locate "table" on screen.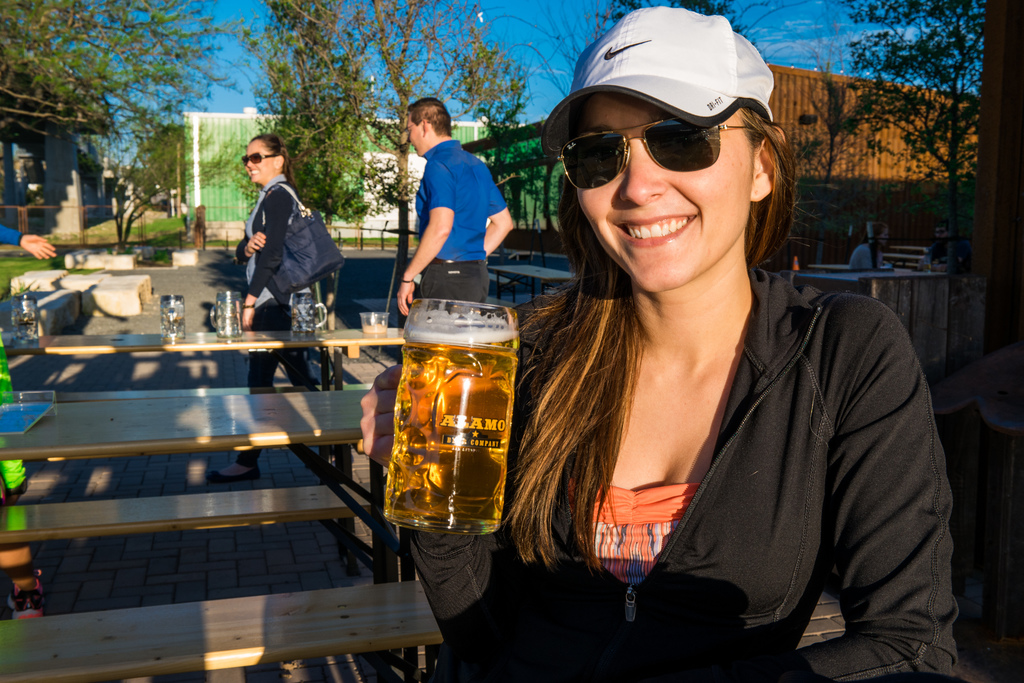
On screen at bbox=[796, 264, 982, 373].
